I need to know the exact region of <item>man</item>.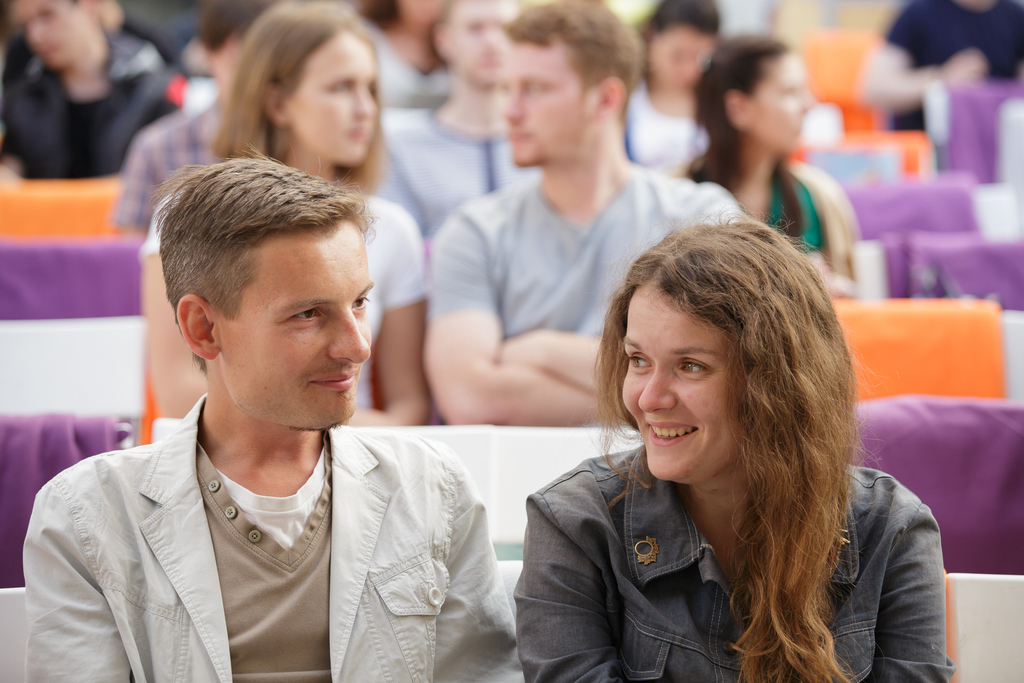
Region: select_region(92, 0, 277, 242).
